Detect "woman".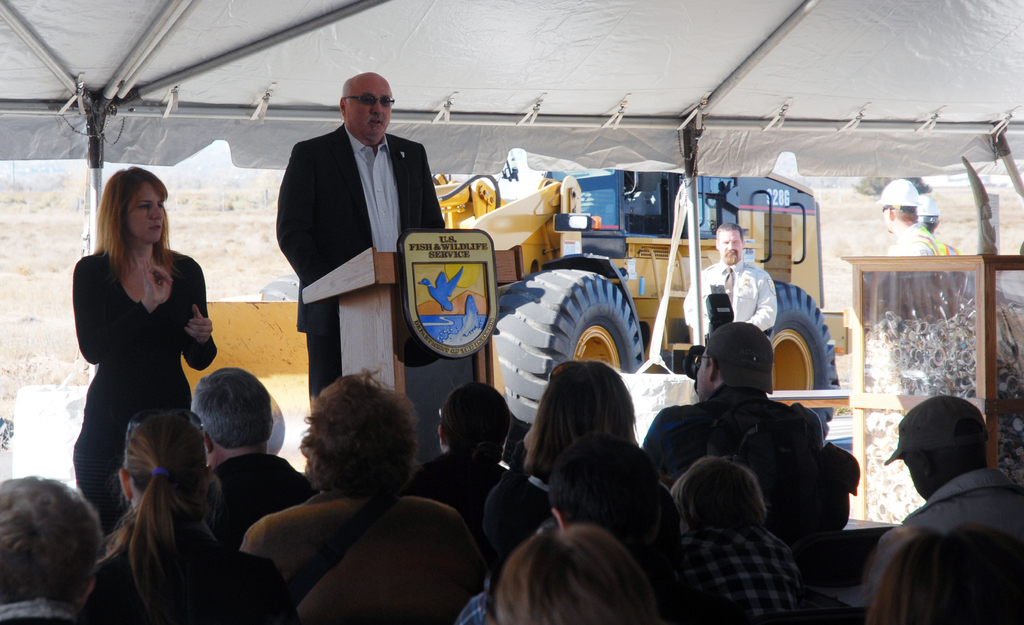
Detected at region(90, 410, 294, 624).
